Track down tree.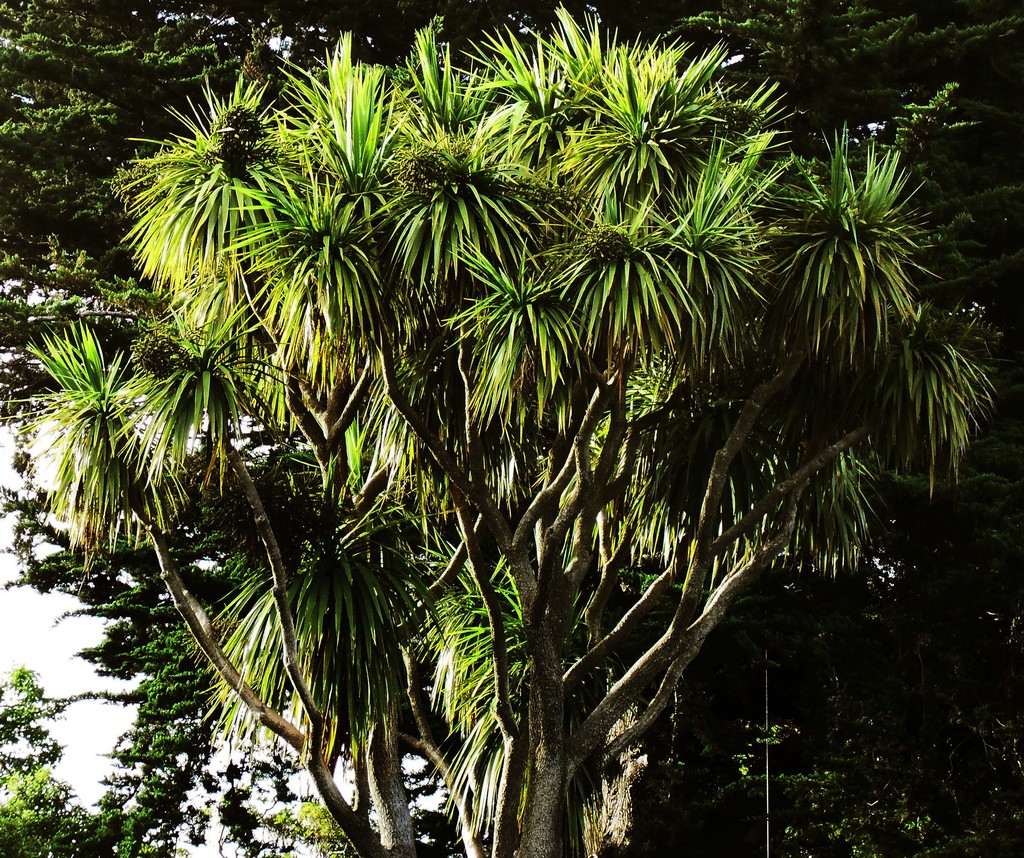
Tracked to detection(8, 0, 1015, 855).
